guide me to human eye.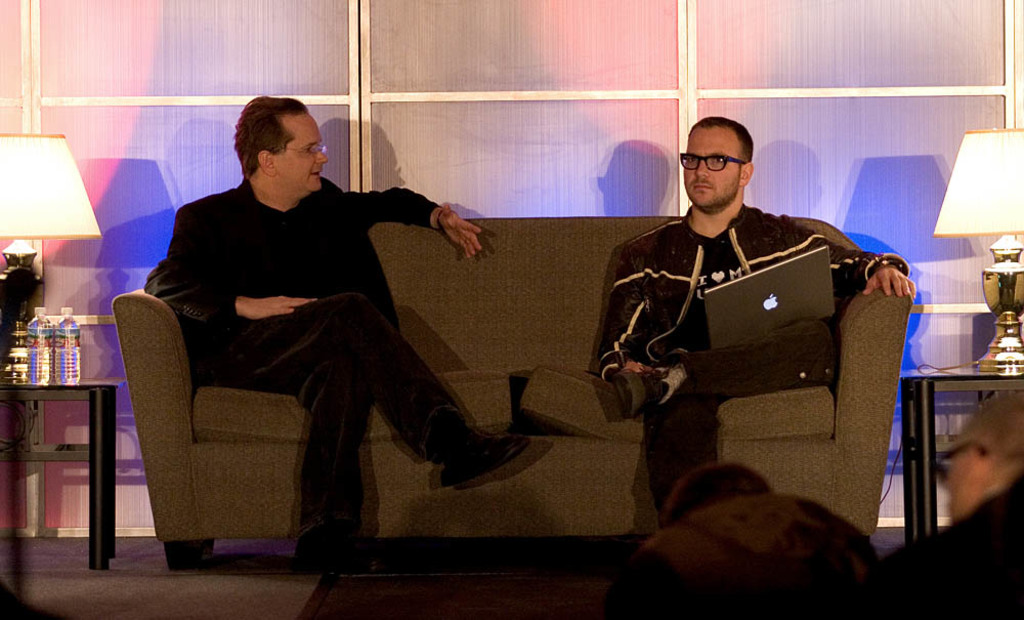
Guidance: rect(301, 144, 314, 156).
